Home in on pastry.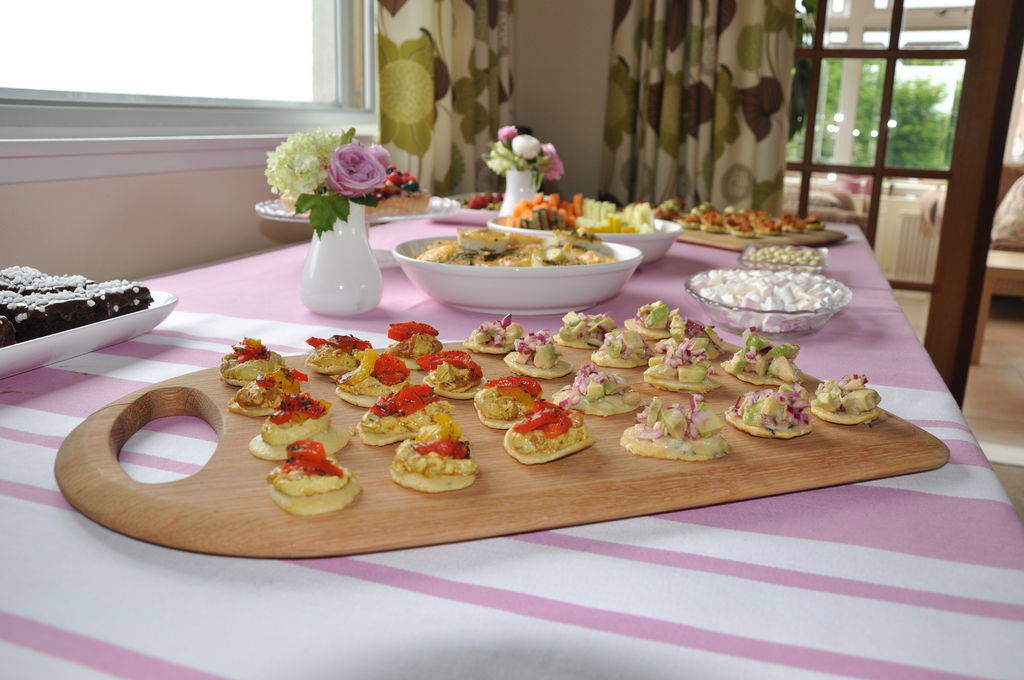
Homed in at x1=723, y1=331, x2=803, y2=385.
